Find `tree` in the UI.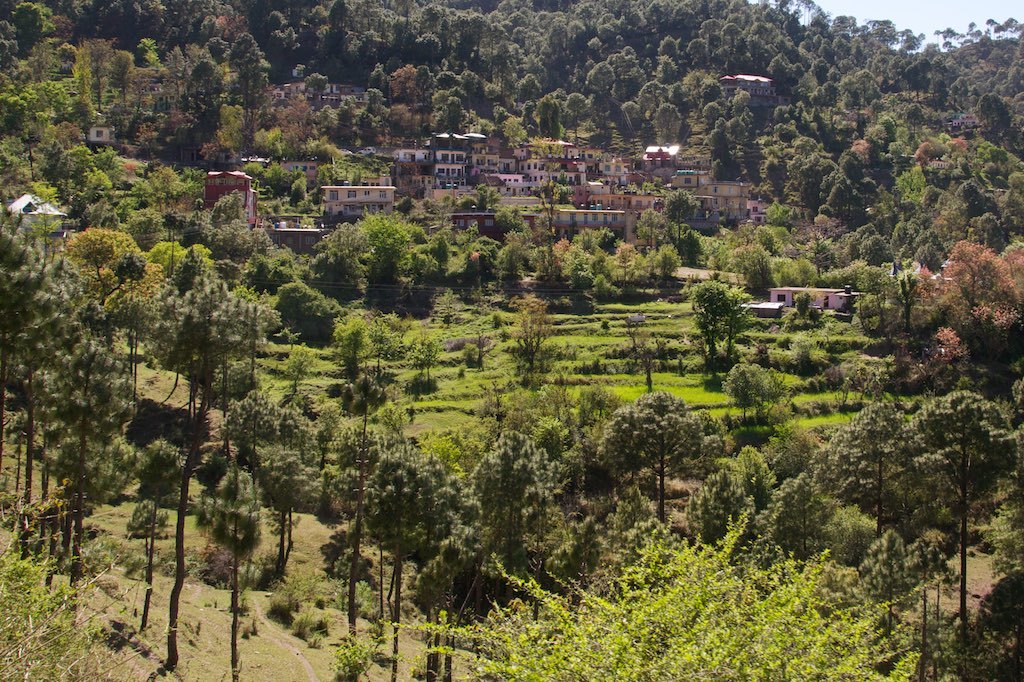
UI element at region(298, 217, 372, 301).
